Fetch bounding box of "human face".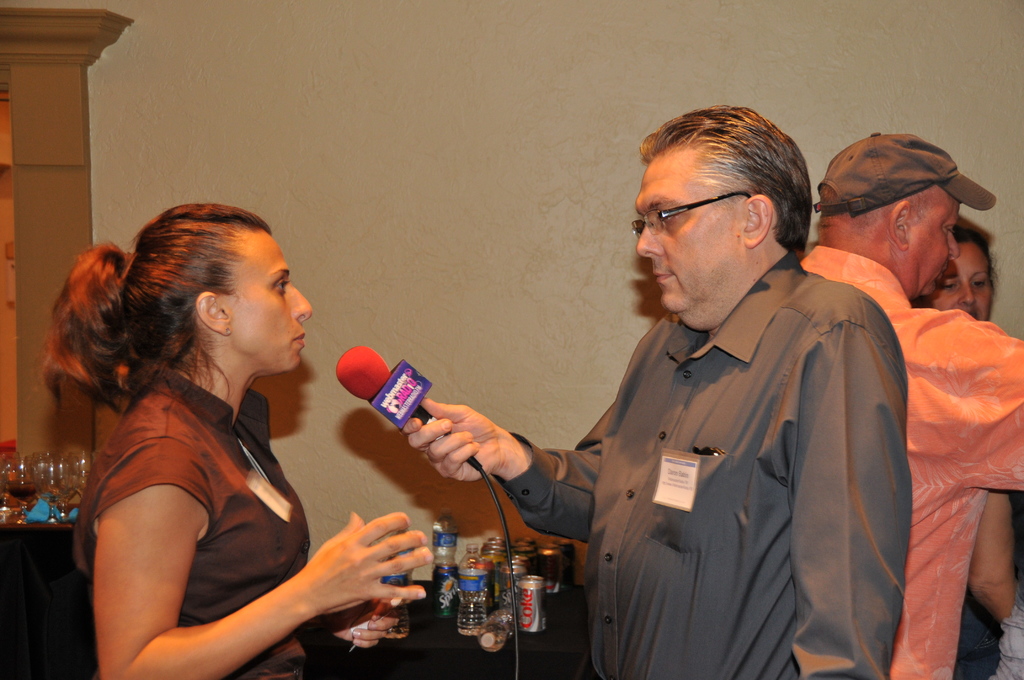
Bbox: (x1=639, y1=160, x2=742, y2=321).
